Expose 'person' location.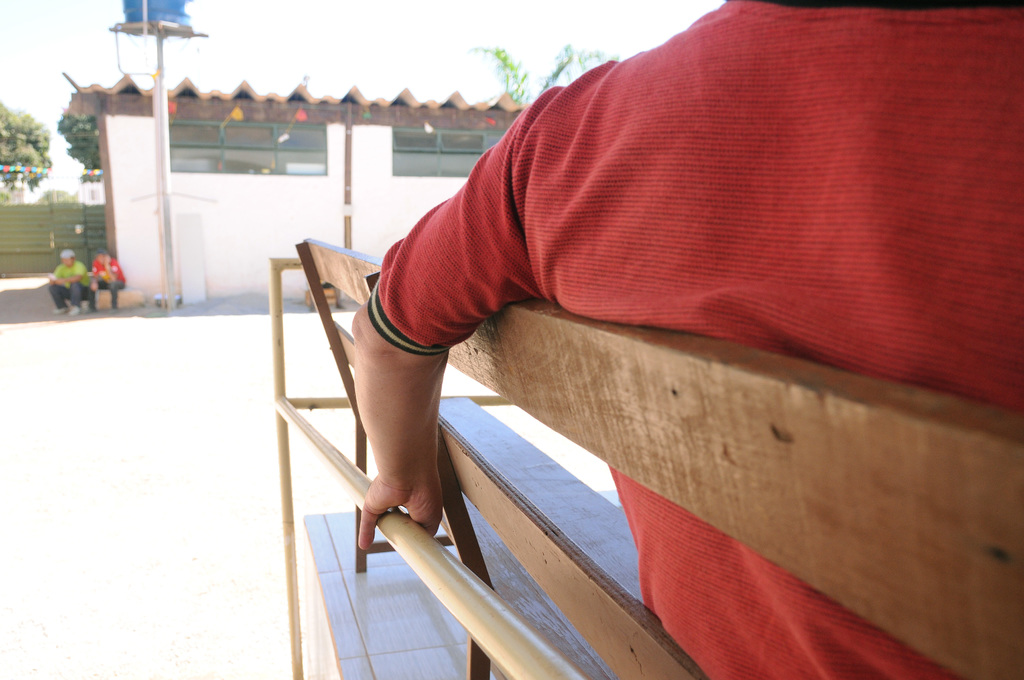
Exposed at 44, 243, 94, 315.
